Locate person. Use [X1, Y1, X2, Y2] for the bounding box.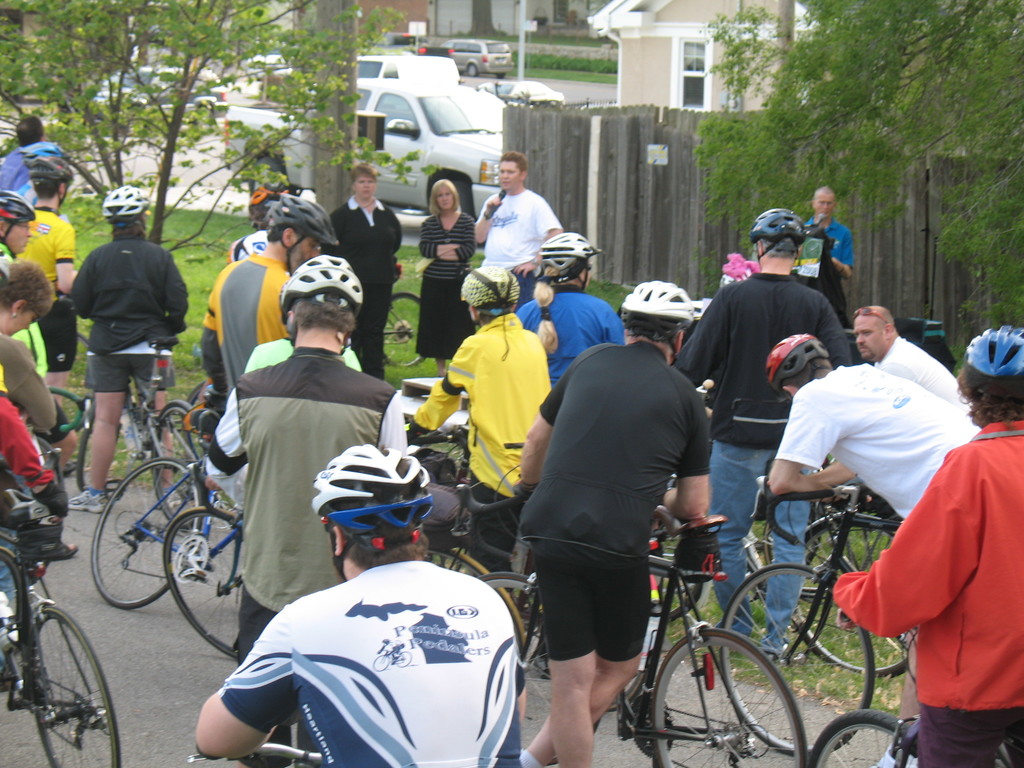
[205, 248, 401, 767].
